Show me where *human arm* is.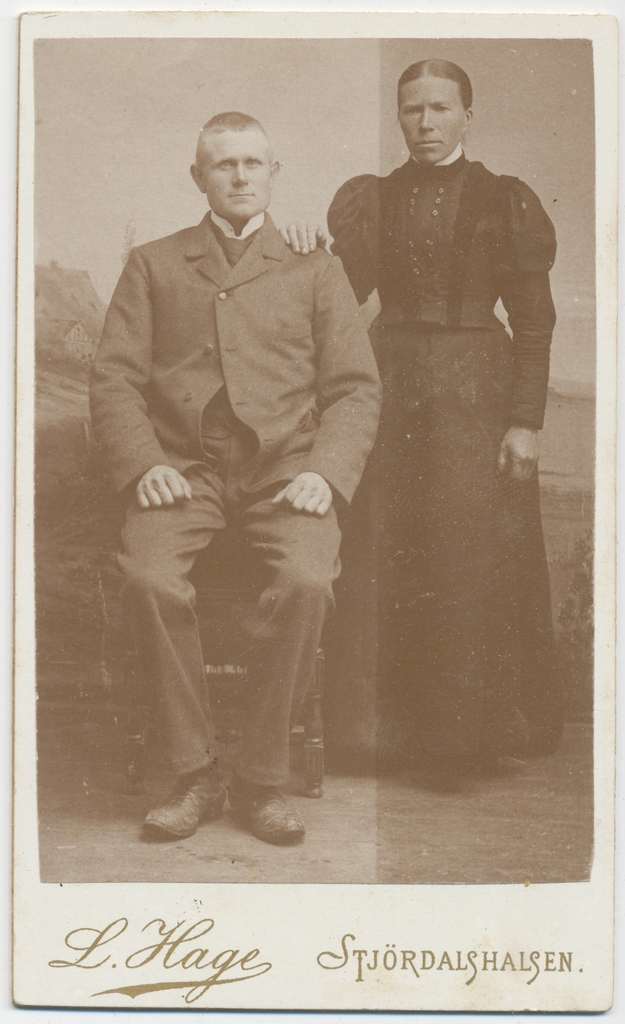
*human arm* is at region(84, 252, 196, 509).
